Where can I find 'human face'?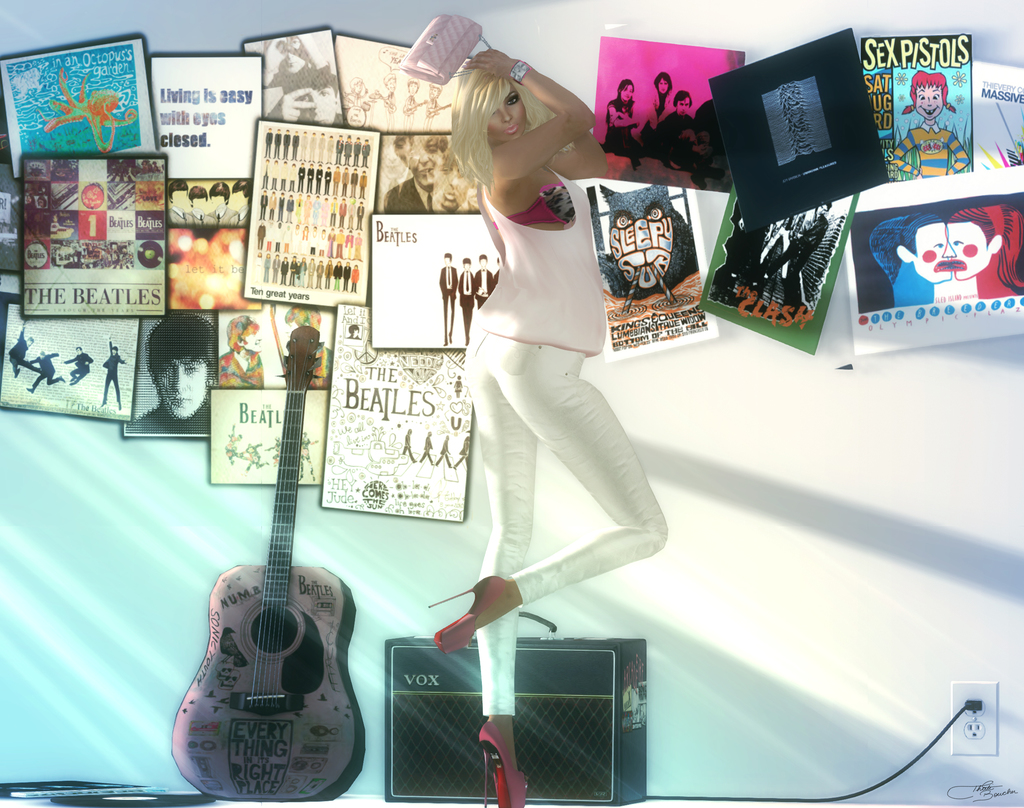
You can find it at 435 161 475 208.
